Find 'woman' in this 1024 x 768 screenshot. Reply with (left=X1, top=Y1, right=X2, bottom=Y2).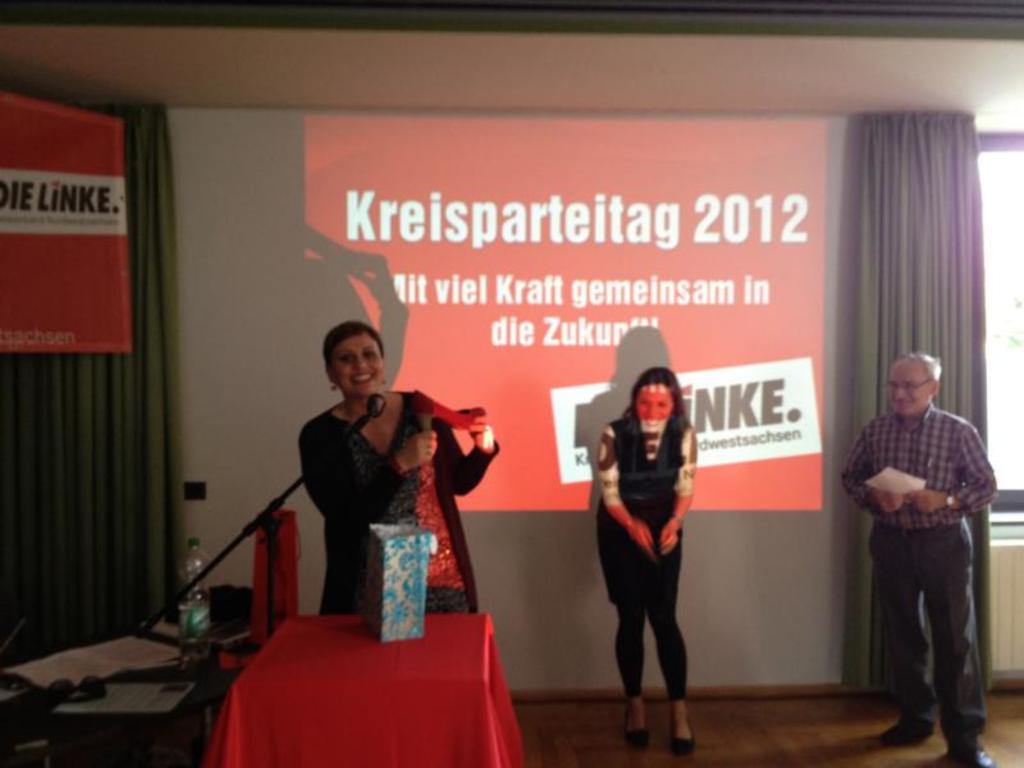
(left=590, top=366, right=700, bottom=755).
